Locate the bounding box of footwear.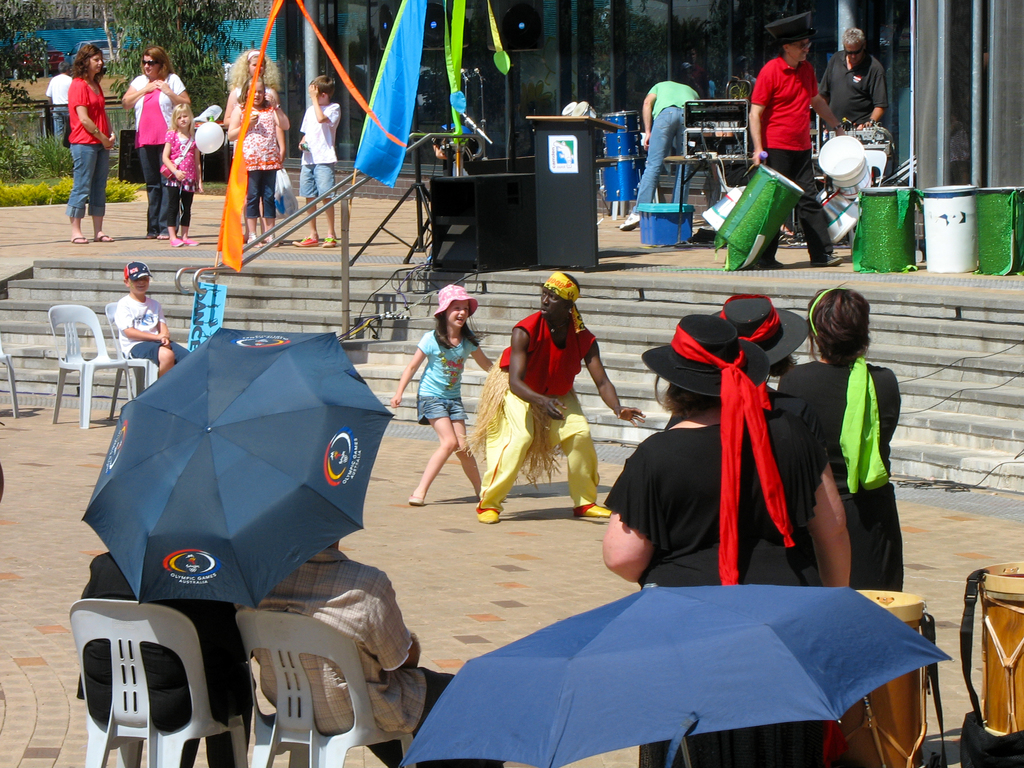
Bounding box: <bbox>572, 500, 609, 522</bbox>.
